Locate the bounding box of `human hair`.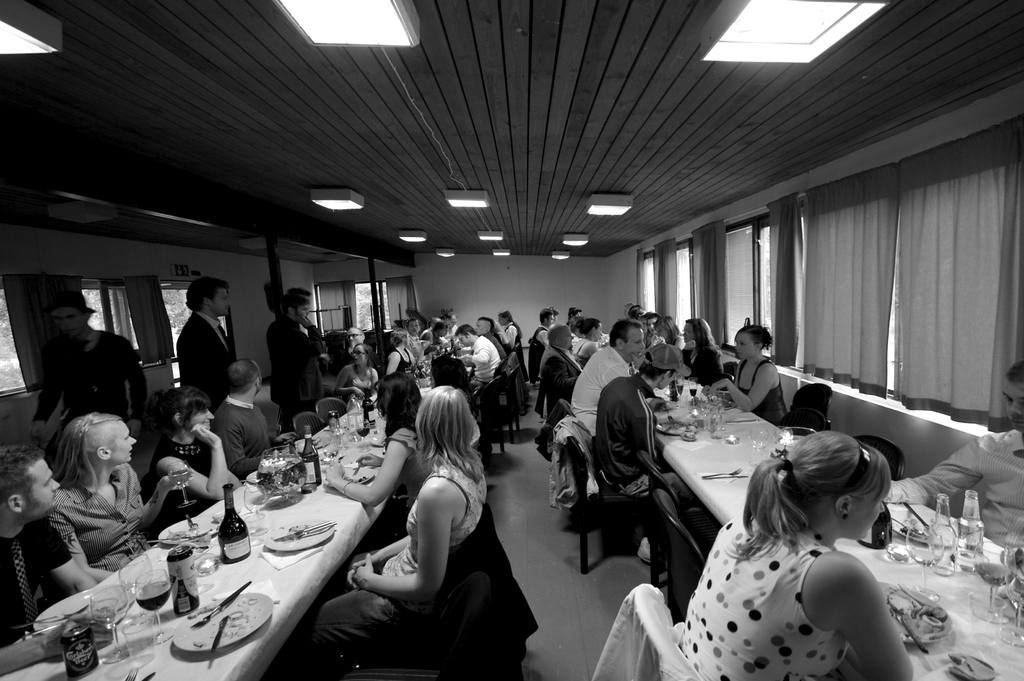
Bounding box: <region>570, 316, 580, 332</region>.
